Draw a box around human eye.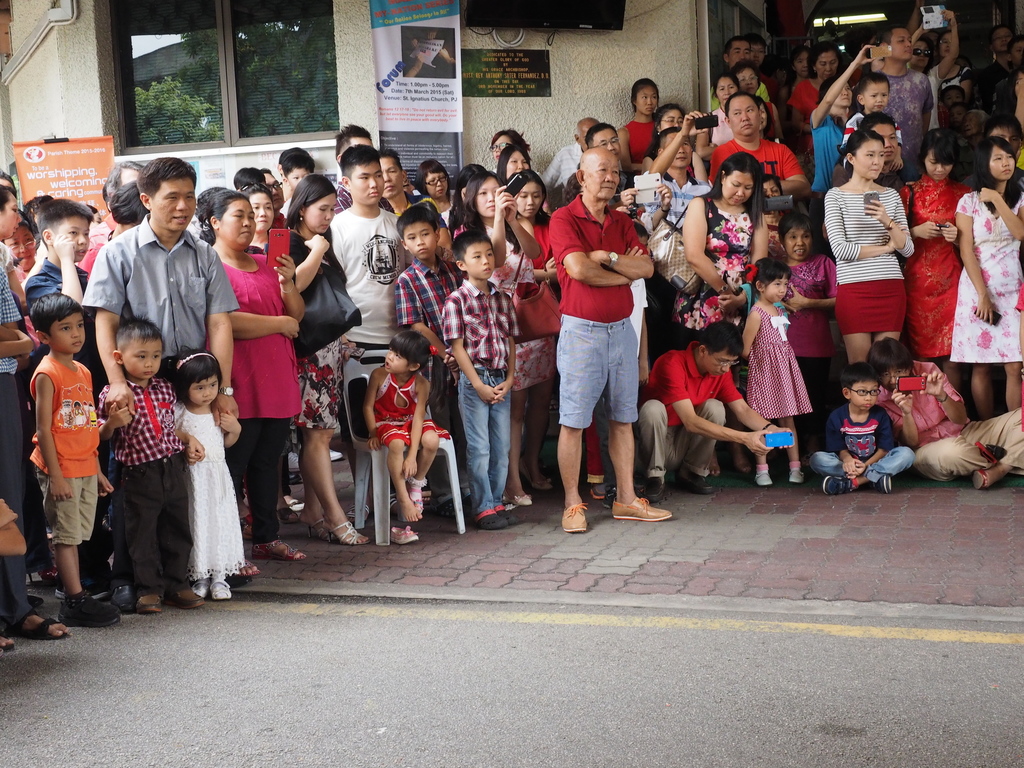
[left=732, top=109, right=740, bottom=117].
